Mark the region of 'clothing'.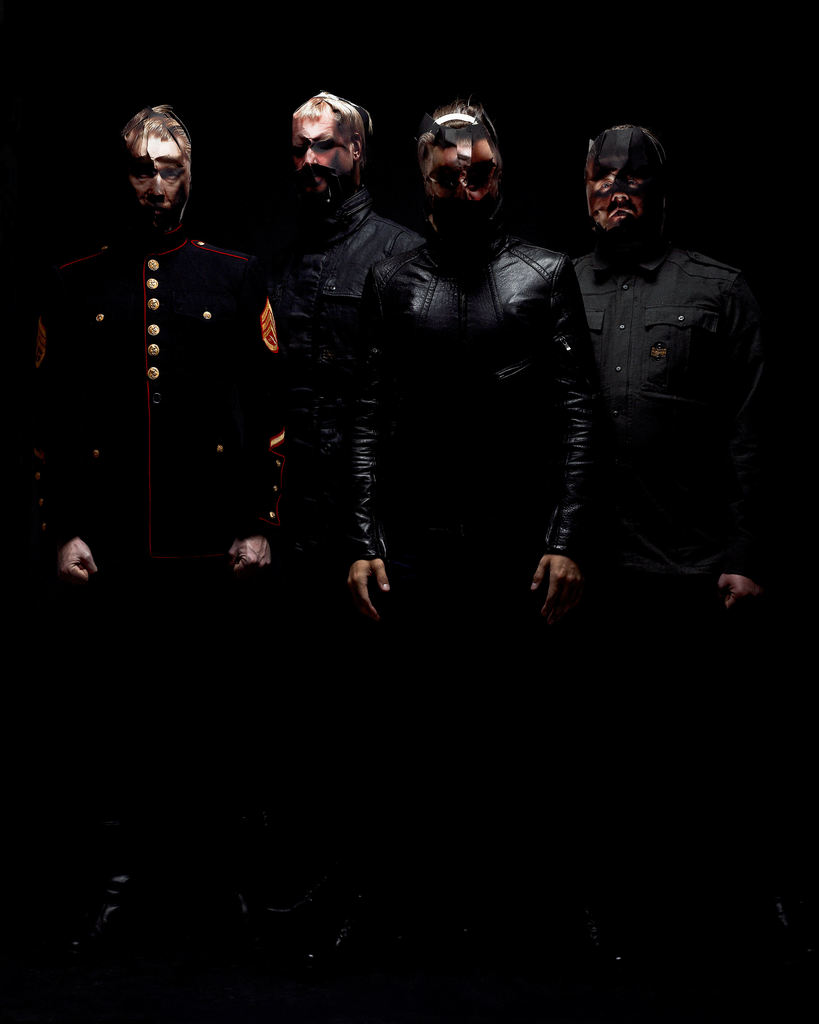
Region: [567, 221, 768, 643].
